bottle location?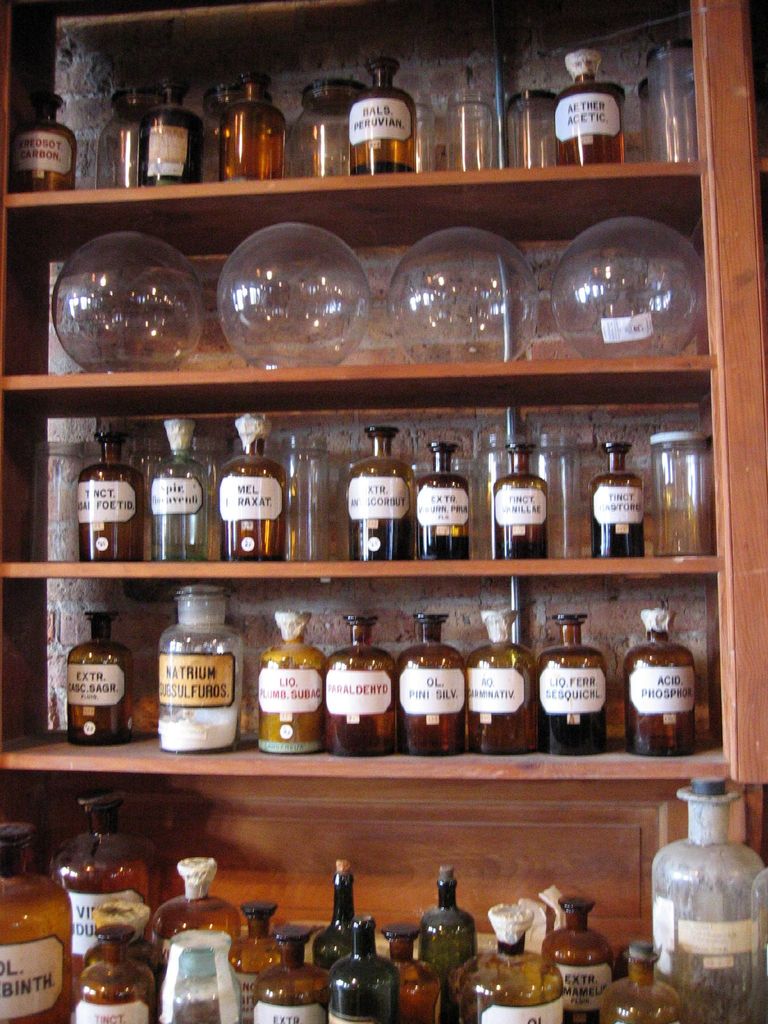
crop(68, 610, 148, 751)
